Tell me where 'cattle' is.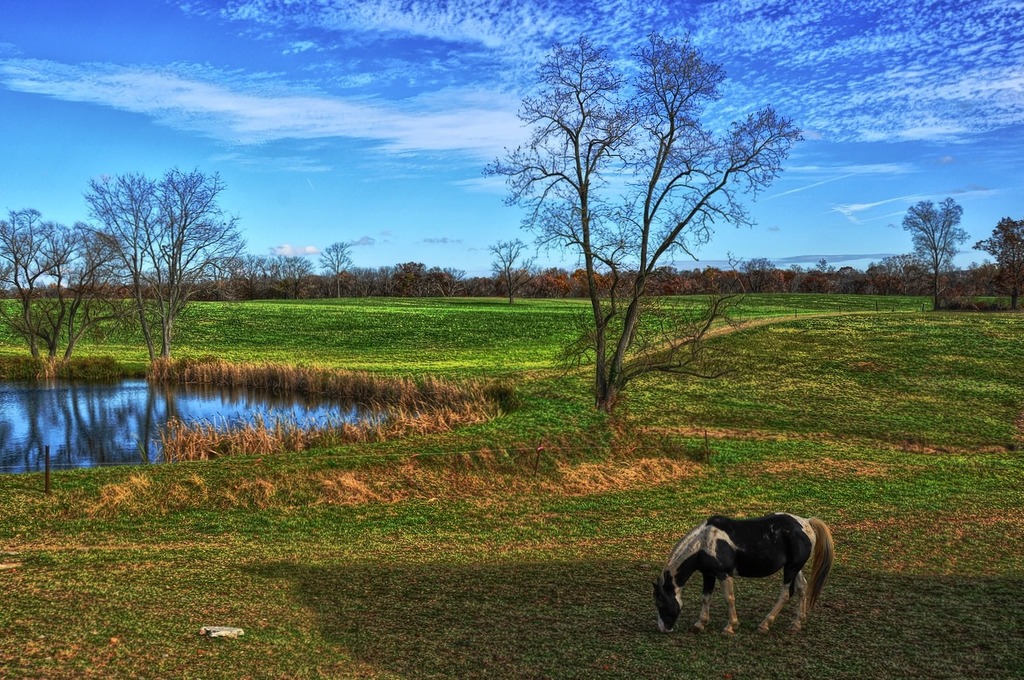
'cattle' is at {"x1": 647, "y1": 513, "x2": 835, "y2": 641}.
